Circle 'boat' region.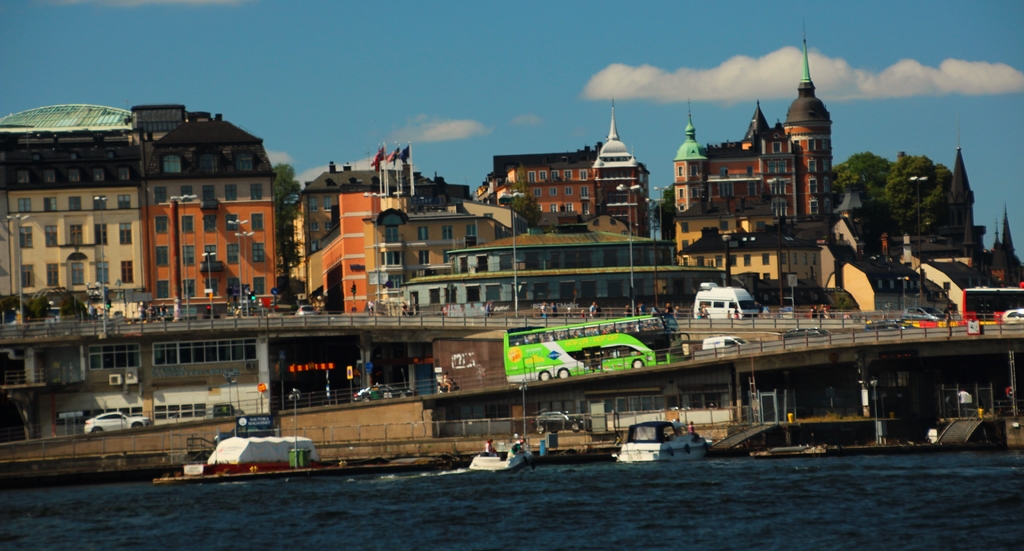
Region: detection(468, 437, 534, 472).
